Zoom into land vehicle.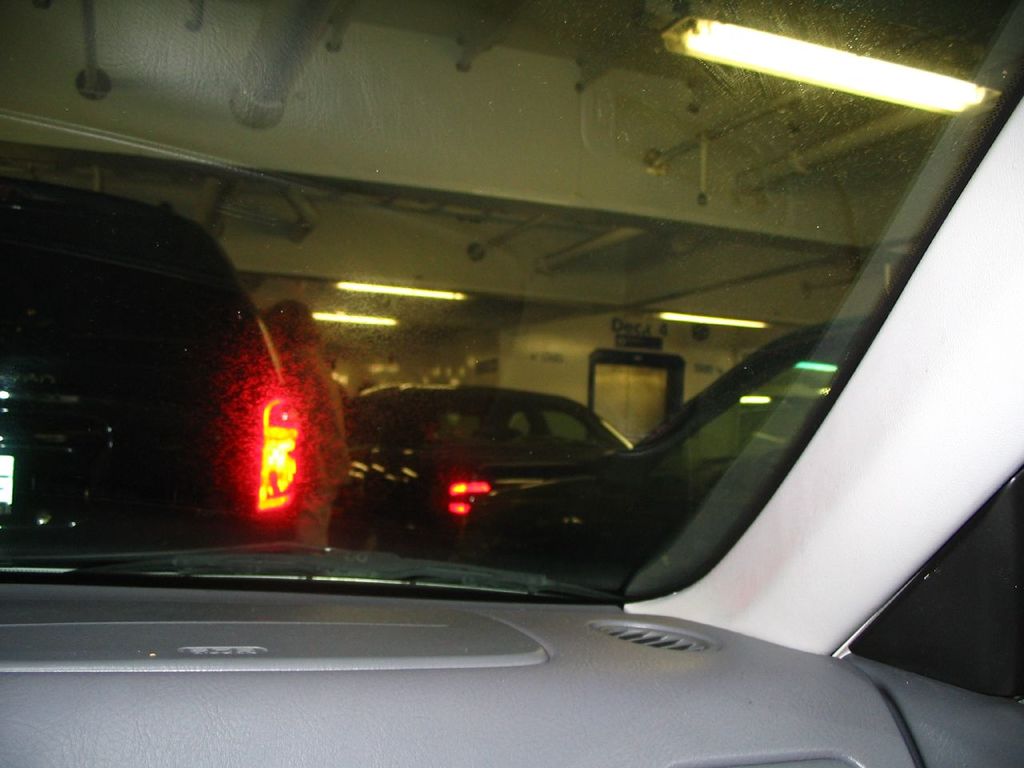
Zoom target: (left=314, top=381, right=629, bottom=553).
